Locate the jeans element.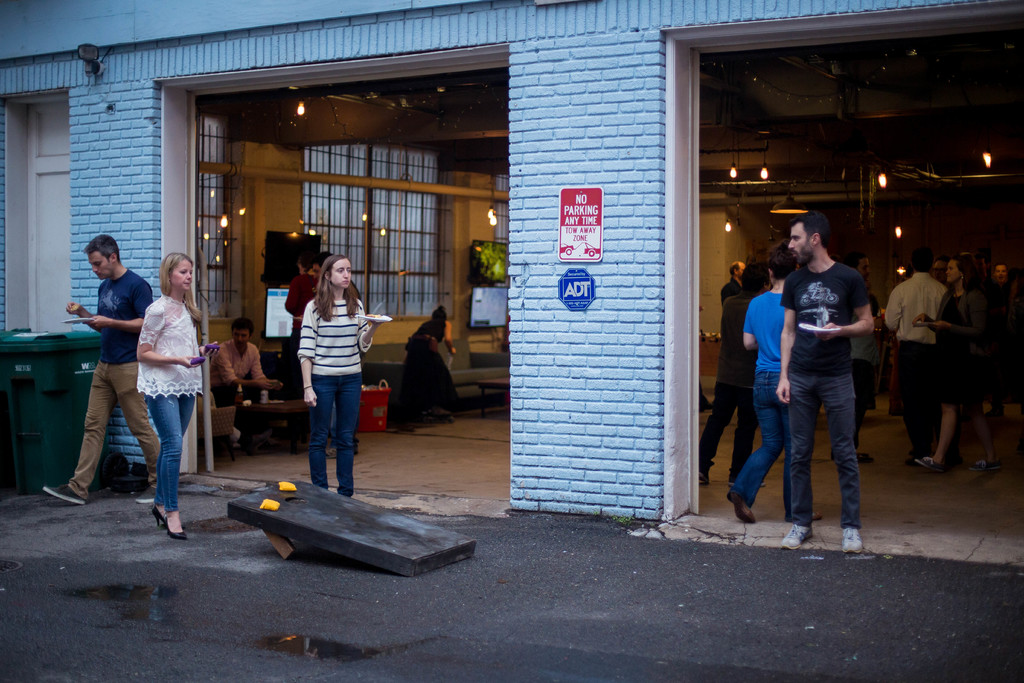
Element bbox: locate(306, 374, 357, 497).
